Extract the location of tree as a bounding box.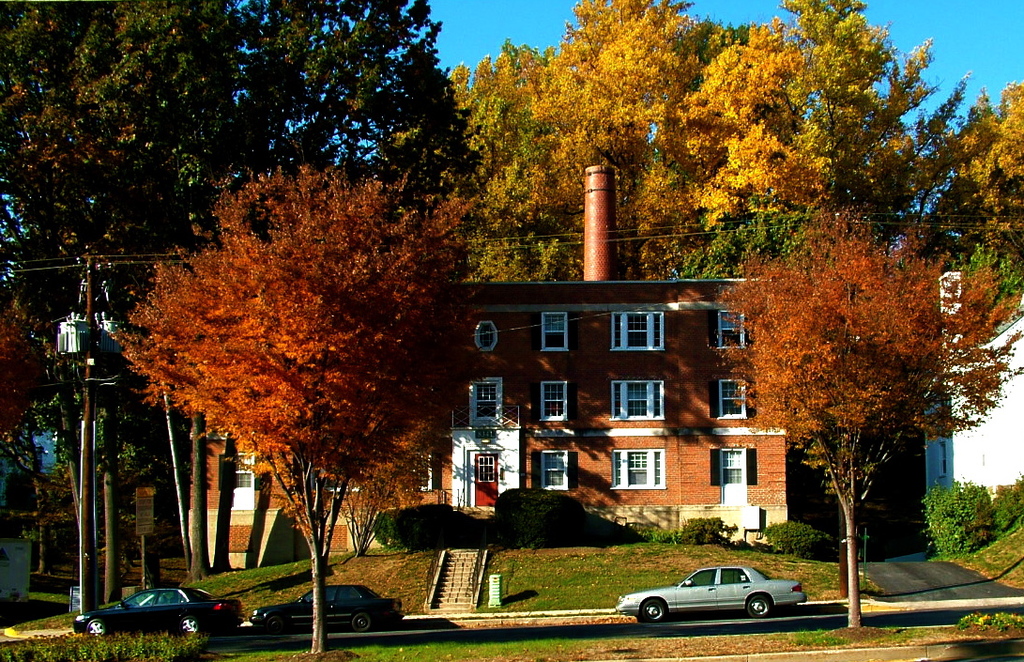
[left=0, top=0, right=245, bottom=332].
